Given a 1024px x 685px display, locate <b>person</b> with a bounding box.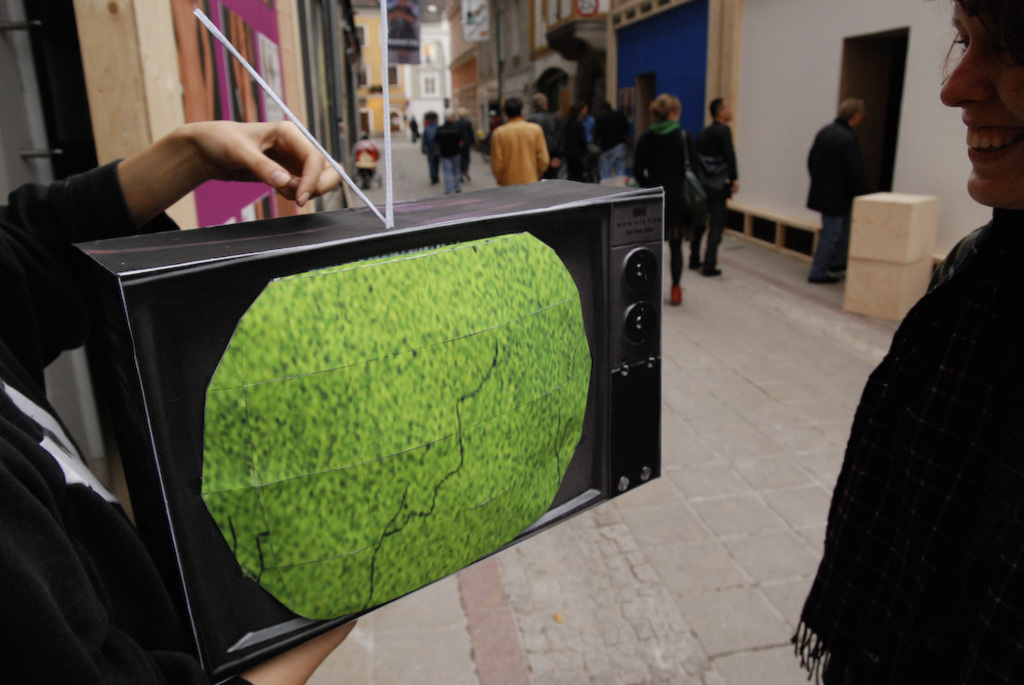
Located: l=419, t=111, r=438, b=183.
